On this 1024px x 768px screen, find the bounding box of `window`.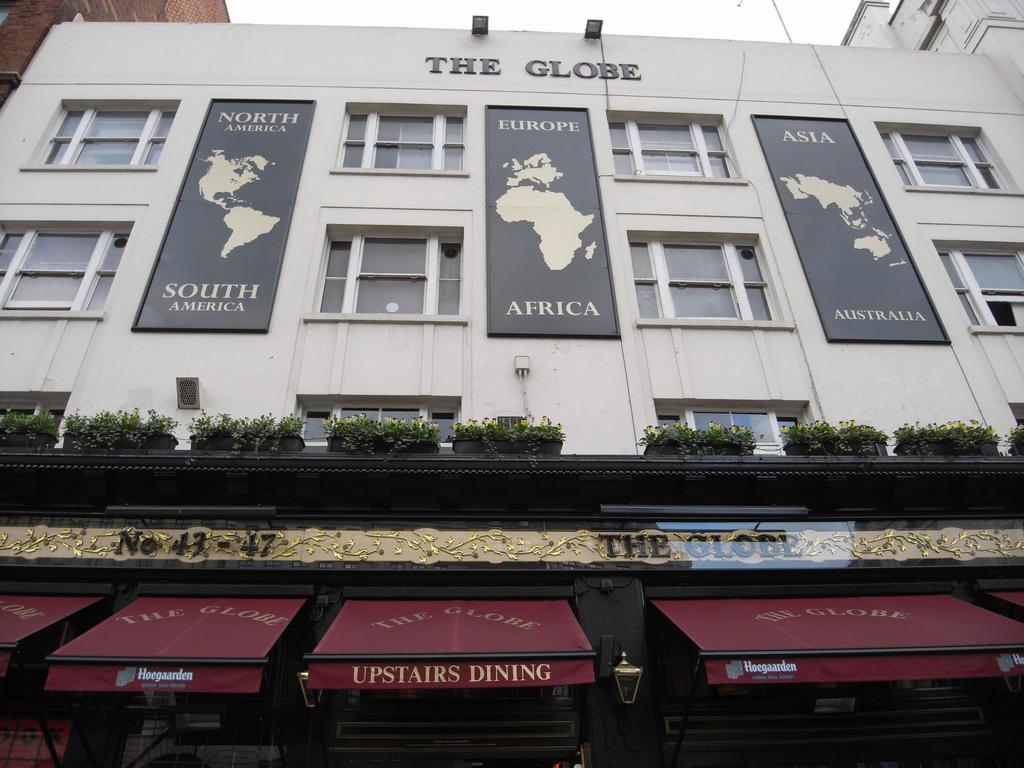
Bounding box: bbox=[47, 104, 178, 182].
